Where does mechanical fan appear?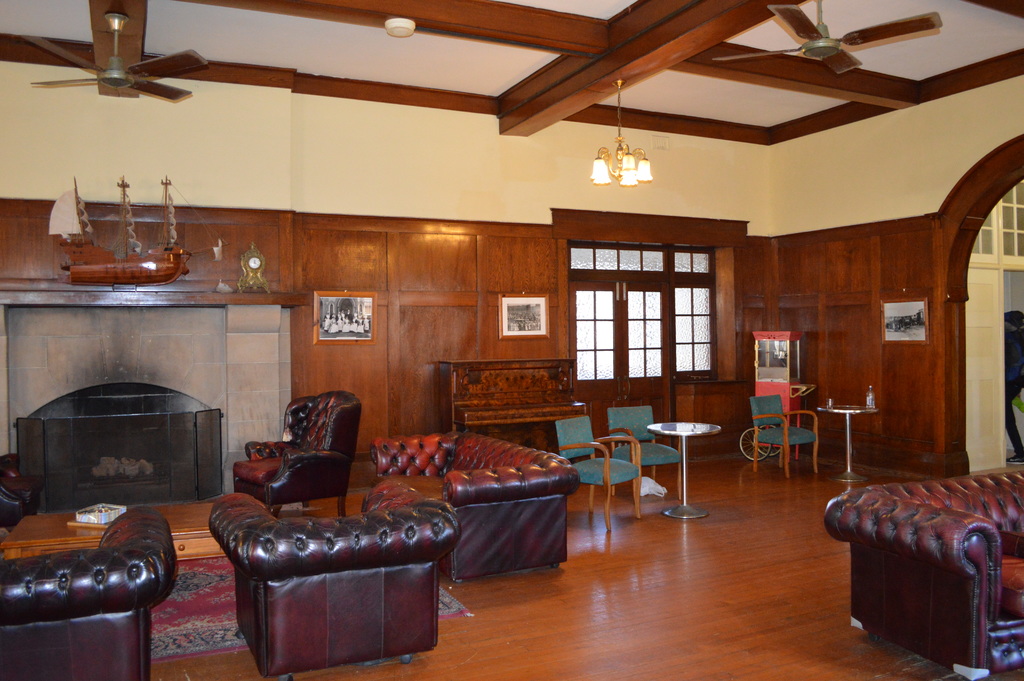
Appears at 708:1:946:76.
